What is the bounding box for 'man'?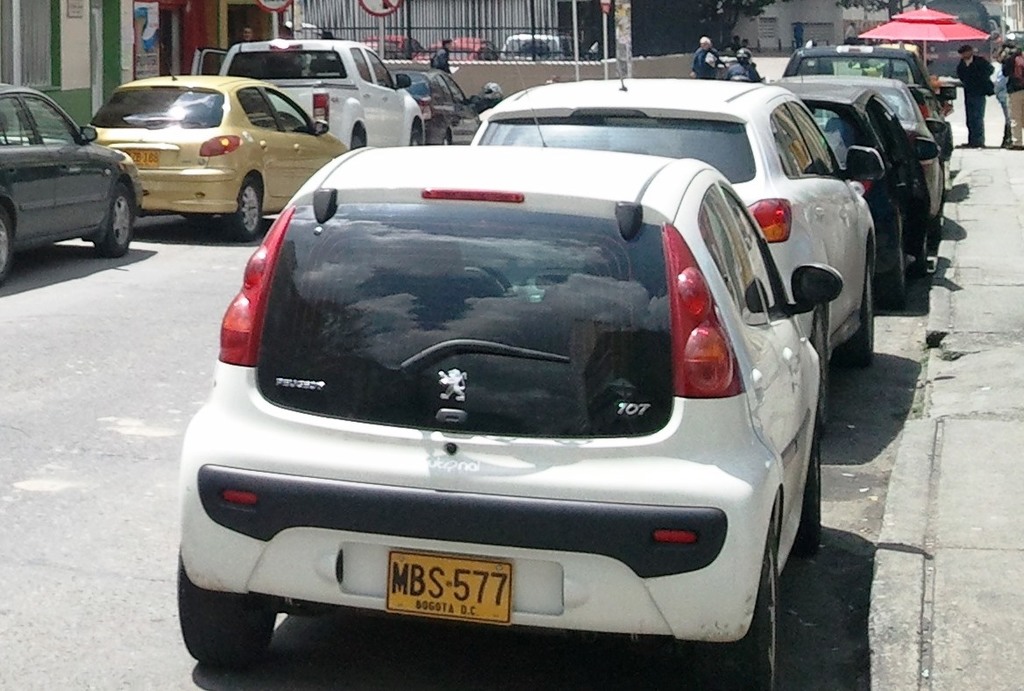
bbox=(966, 39, 984, 157).
